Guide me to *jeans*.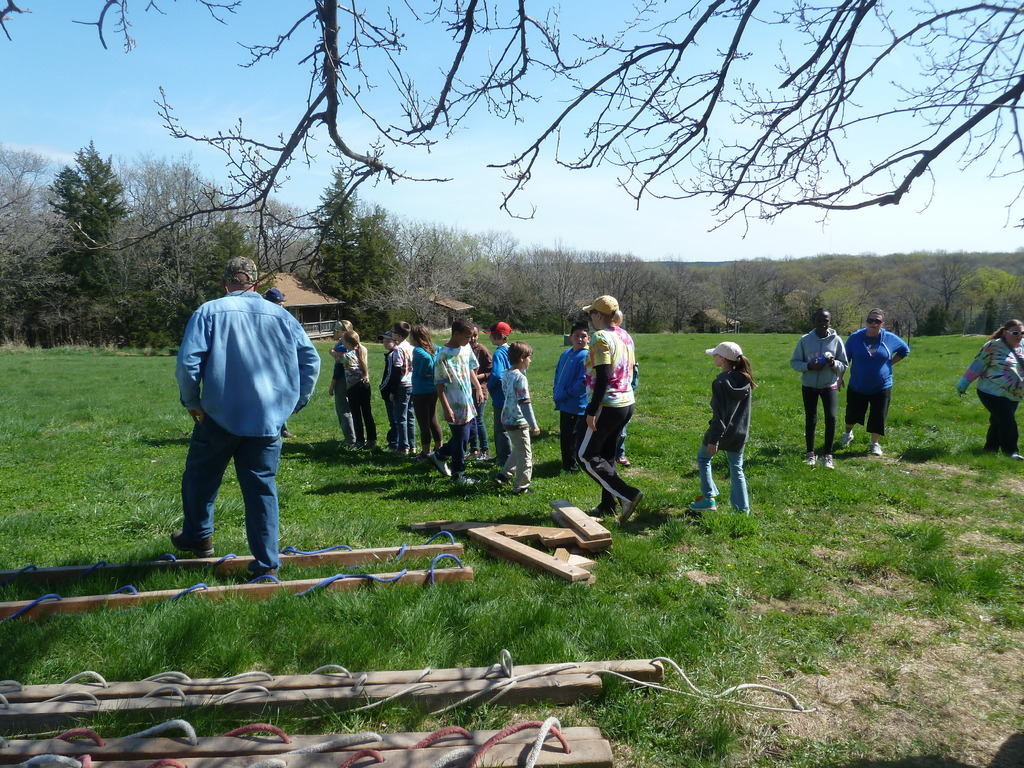
Guidance: locate(502, 428, 535, 483).
